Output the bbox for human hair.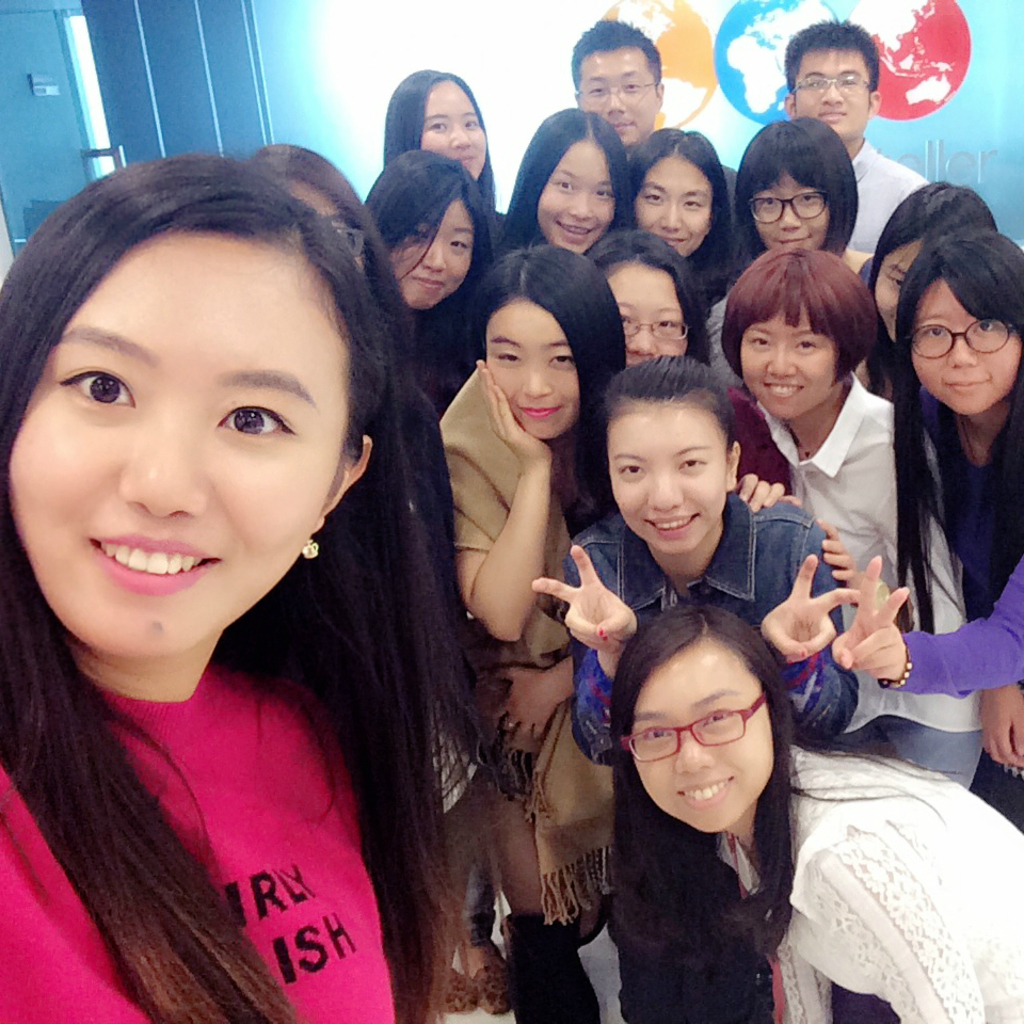
[left=0, top=153, right=510, bottom=1023].
